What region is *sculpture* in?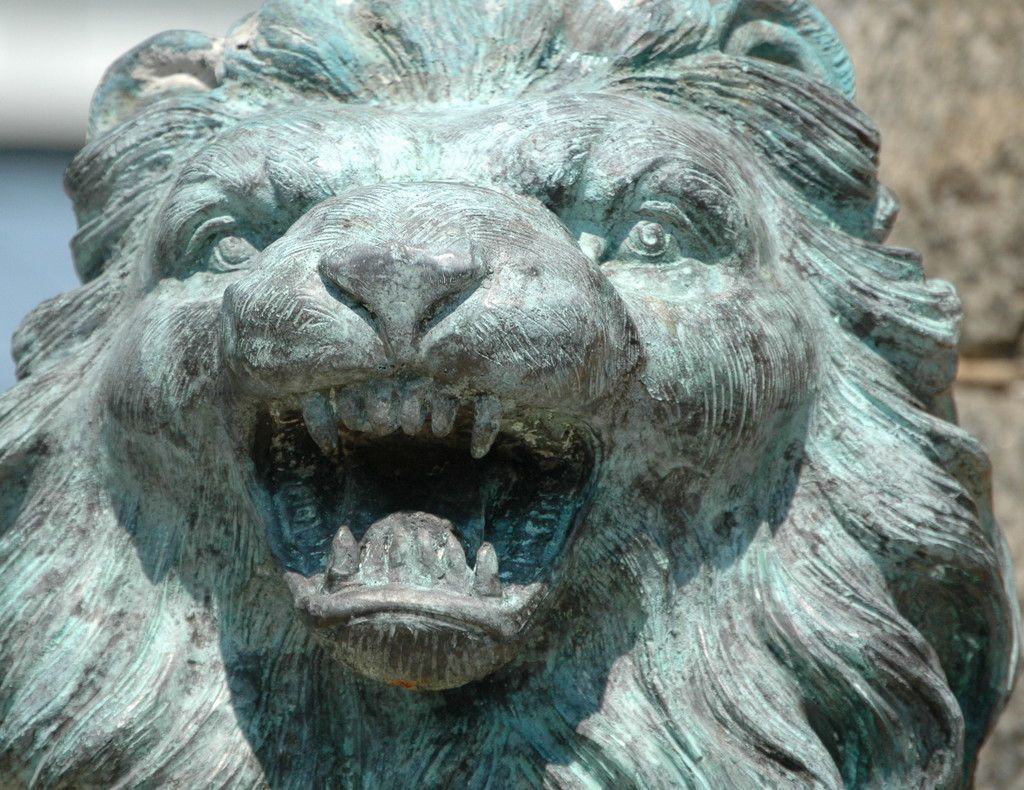
box(0, 0, 1021, 789).
